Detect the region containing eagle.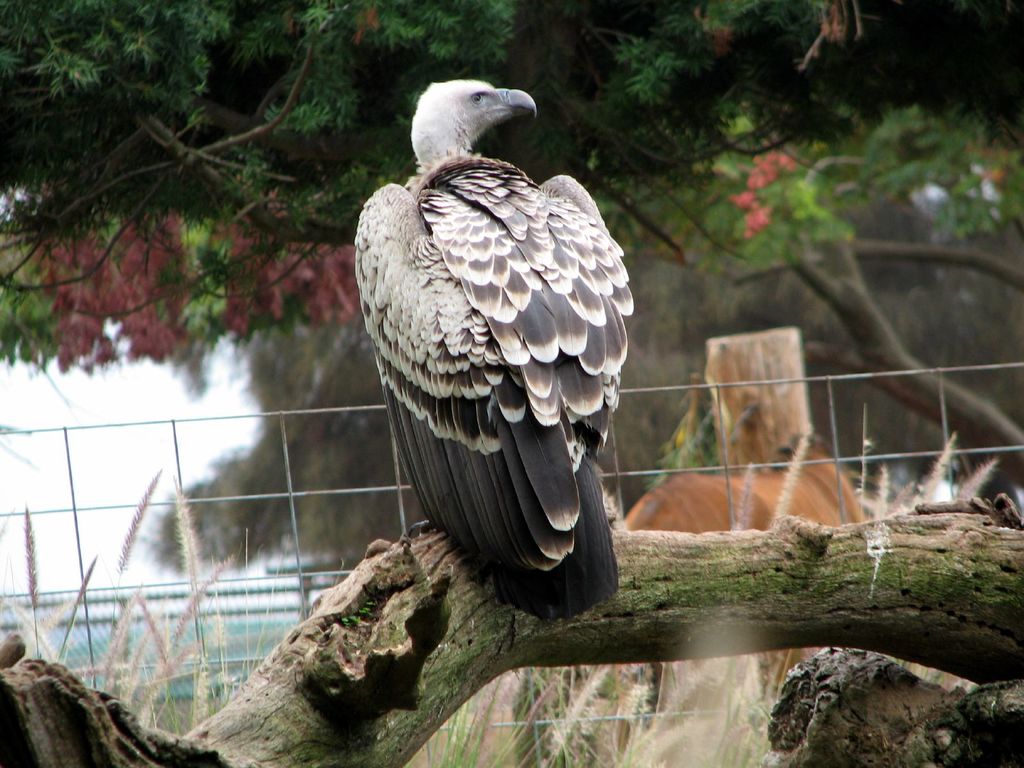
<bbox>358, 77, 636, 628</bbox>.
